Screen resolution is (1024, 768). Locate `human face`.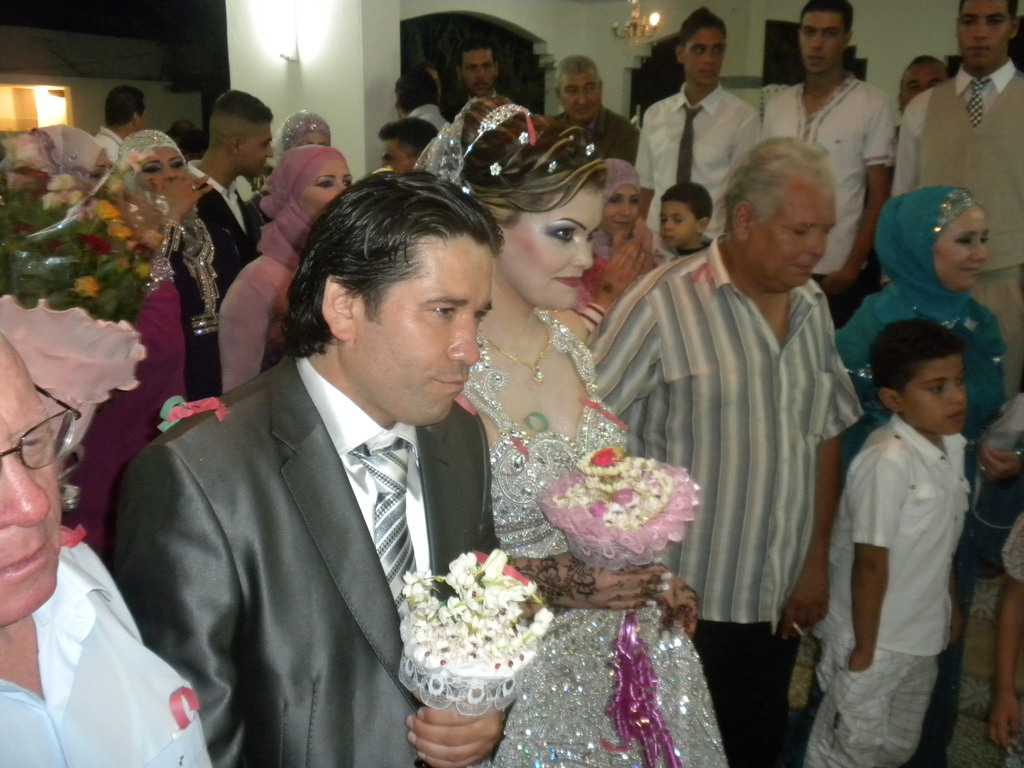
(left=956, top=0, right=1009, bottom=66).
